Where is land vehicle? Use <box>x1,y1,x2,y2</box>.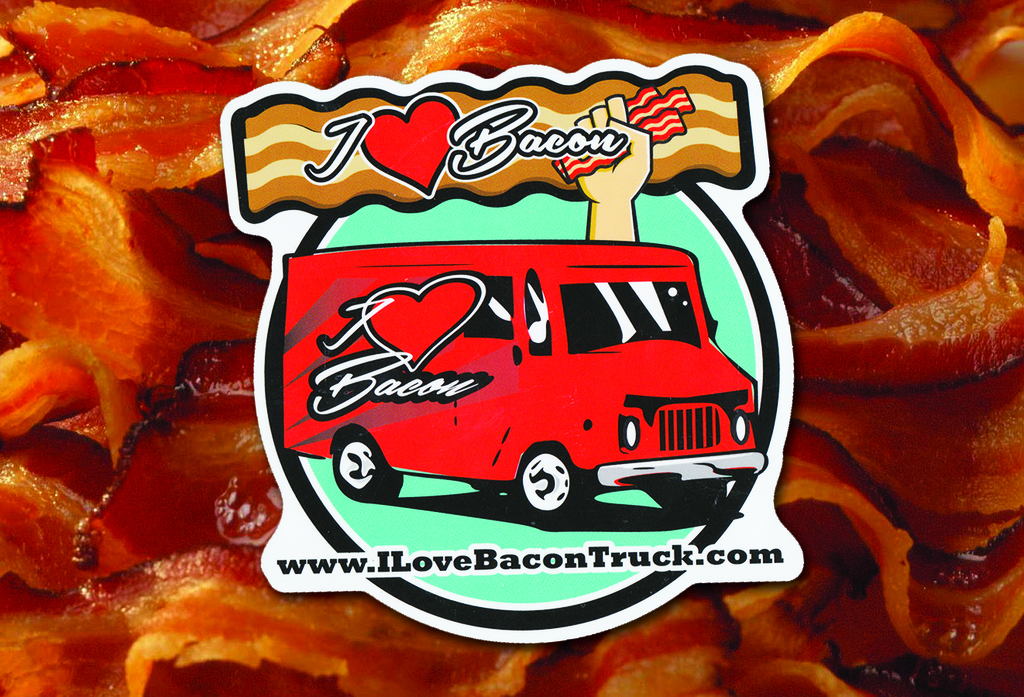
<box>263,230,768,520</box>.
